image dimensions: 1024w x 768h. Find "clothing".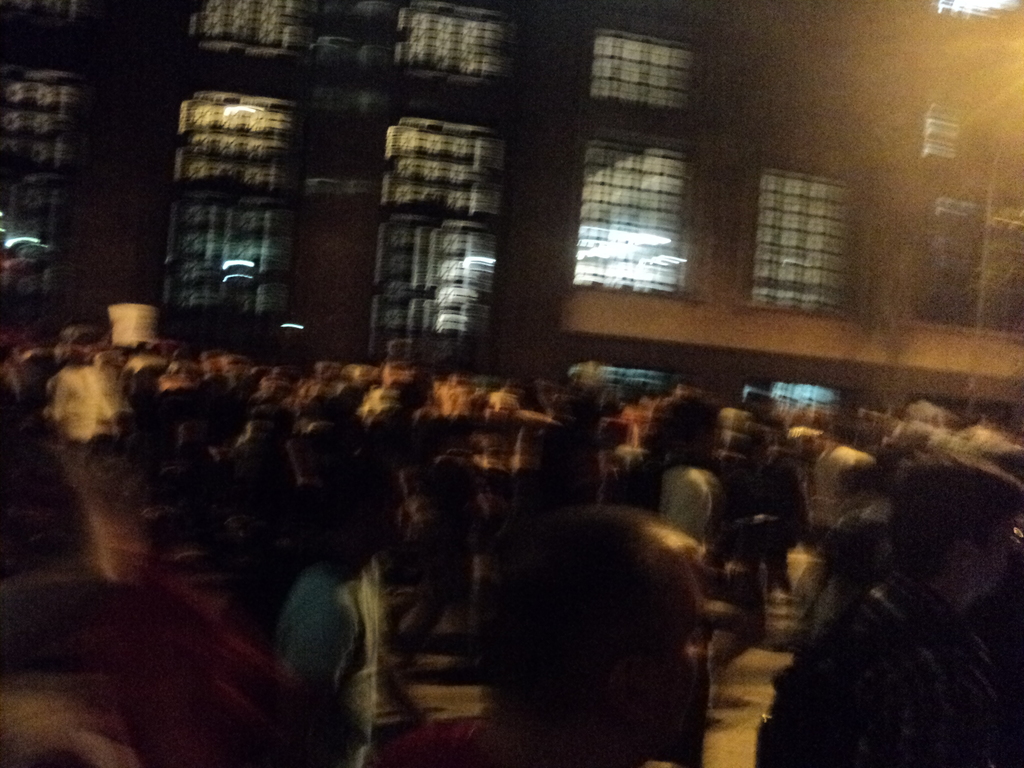
x1=283 y1=564 x2=377 y2=762.
